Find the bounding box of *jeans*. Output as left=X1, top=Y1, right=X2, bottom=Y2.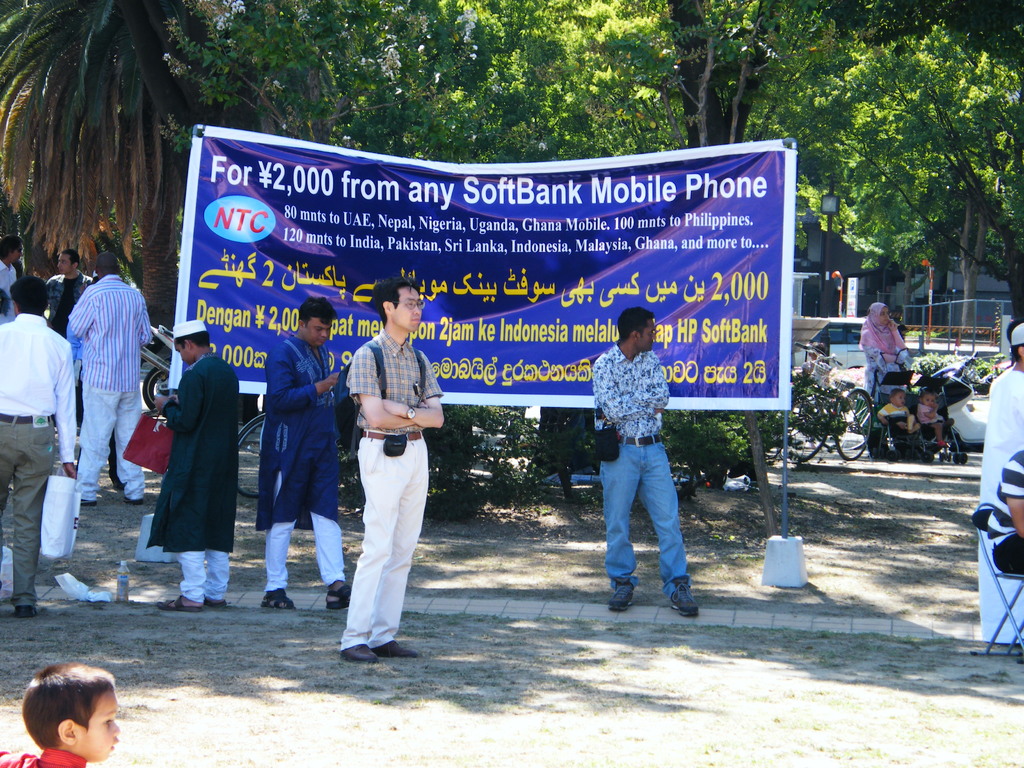
left=600, top=436, right=691, bottom=596.
